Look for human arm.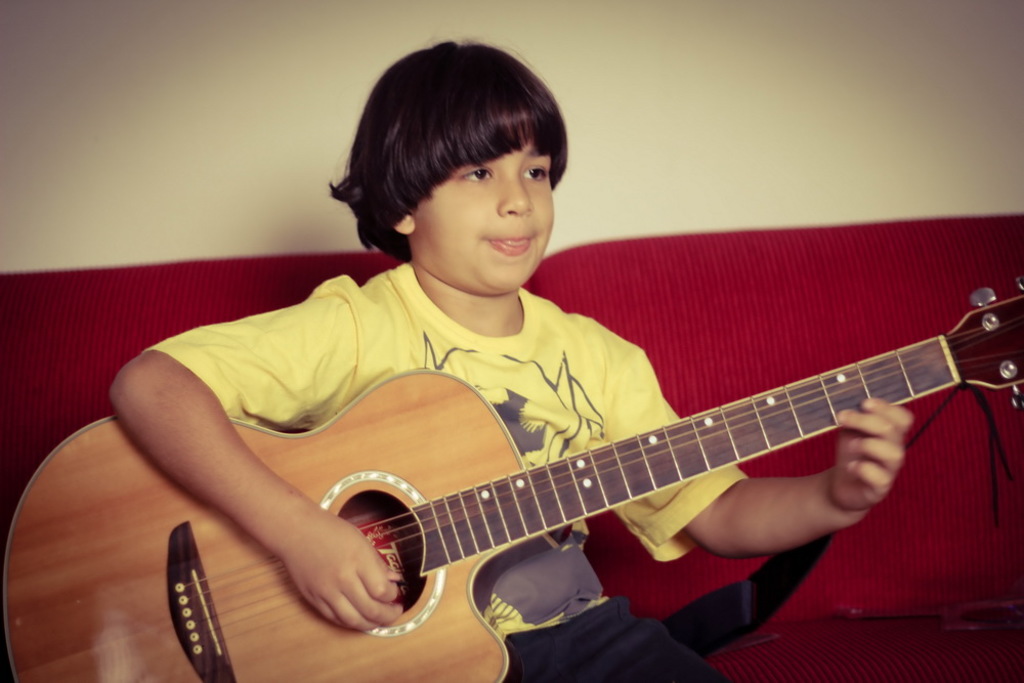
Found: [left=92, top=332, right=383, bottom=650].
